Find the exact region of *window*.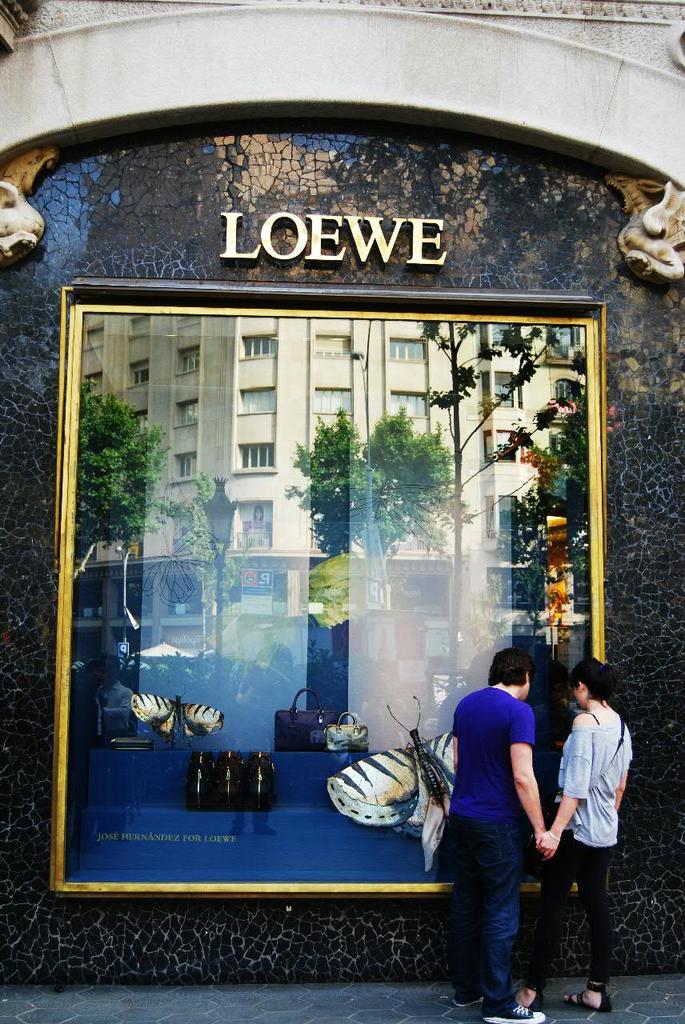
Exact region: {"x1": 395, "y1": 337, "x2": 430, "y2": 366}.
